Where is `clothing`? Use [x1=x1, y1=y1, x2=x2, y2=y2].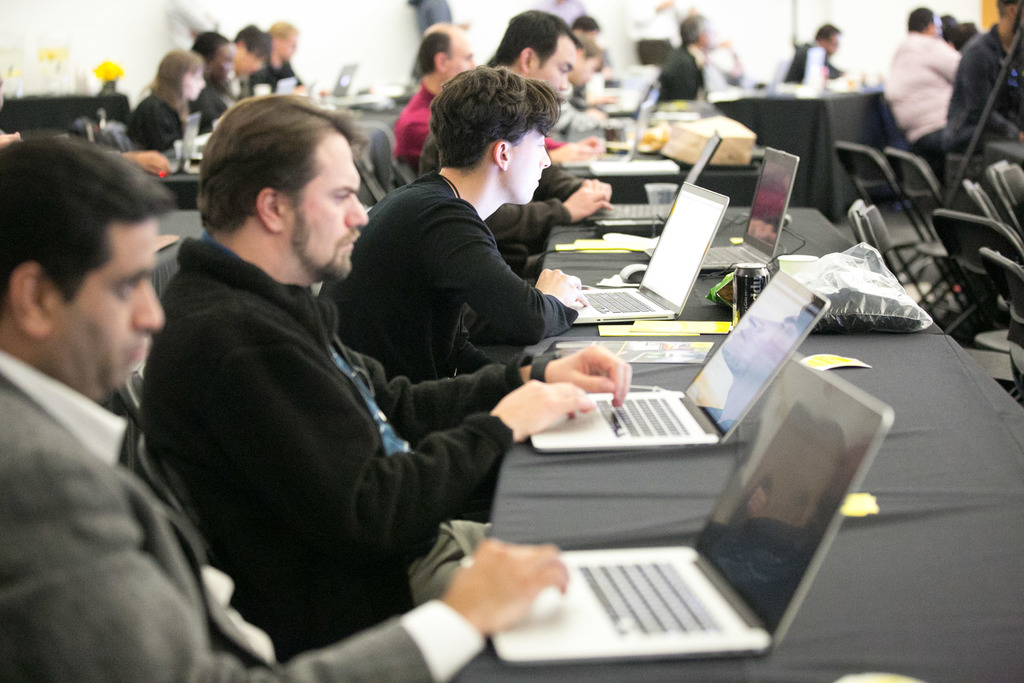
[x1=271, y1=56, x2=304, y2=86].
